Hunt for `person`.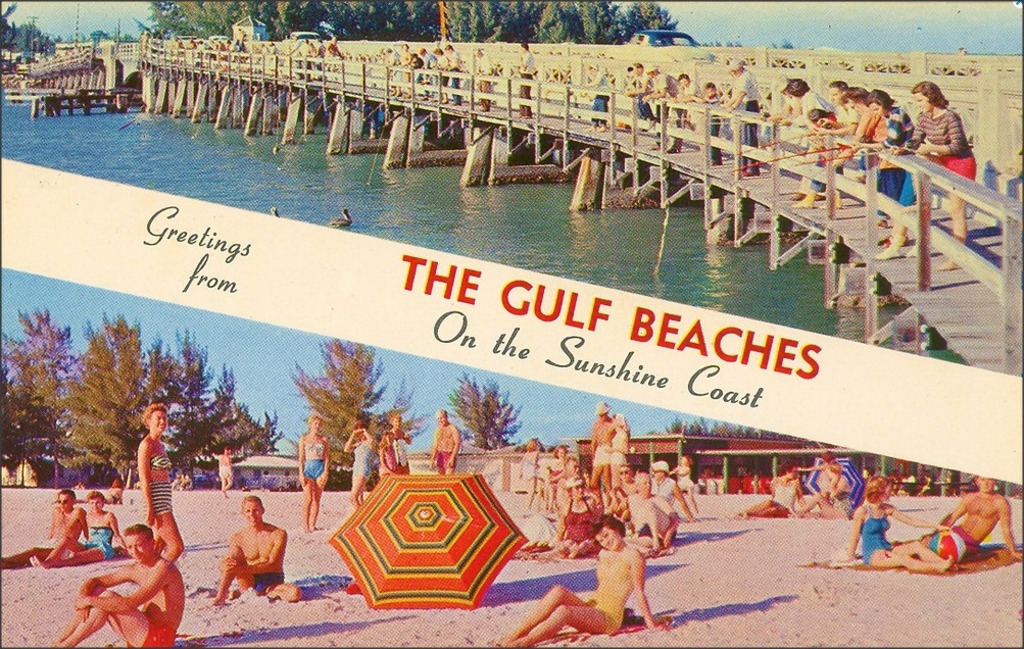
Hunted down at {"left": 739, "top": 459, "right": 806, "bottom": 522}.
